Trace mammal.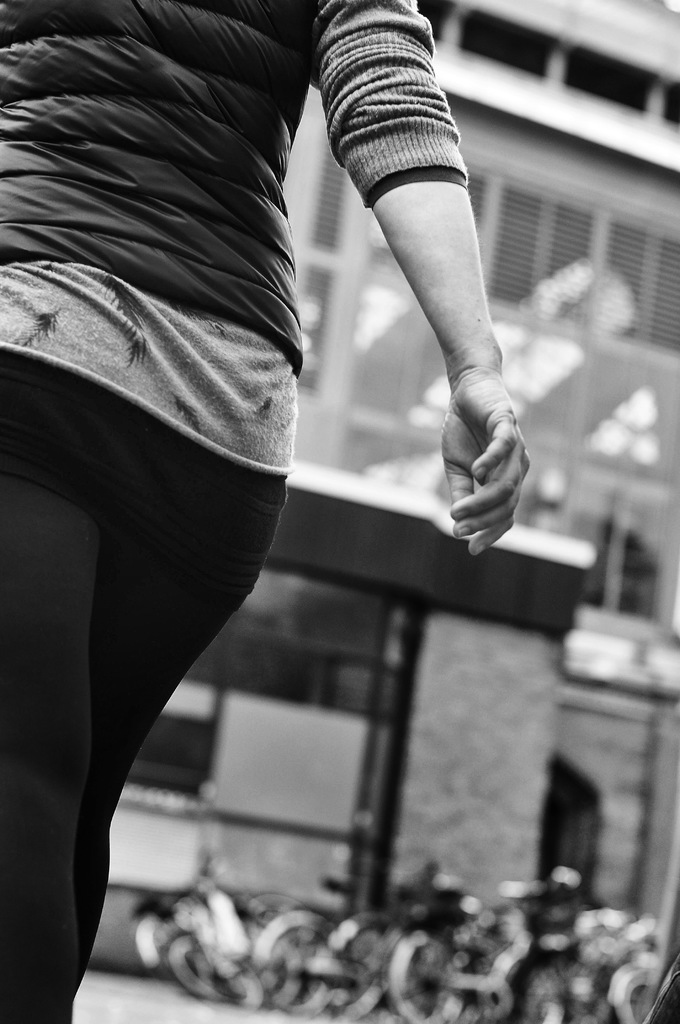
Traced to 0 0 536 1023.
